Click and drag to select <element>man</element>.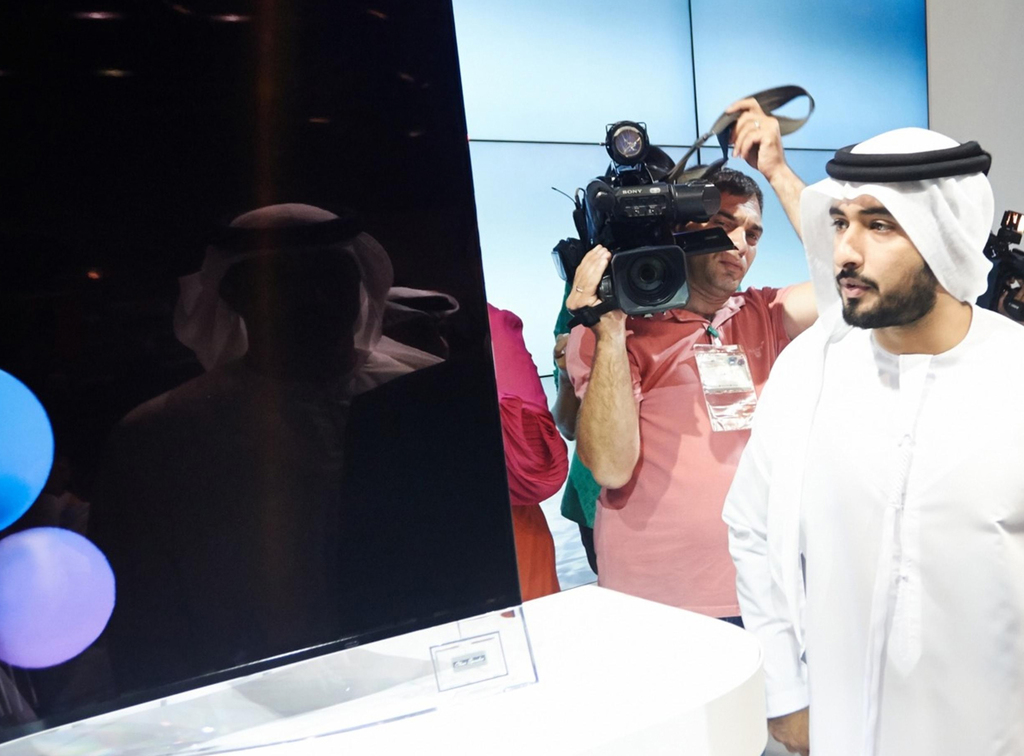
Selection: 722 122 1023 755.
